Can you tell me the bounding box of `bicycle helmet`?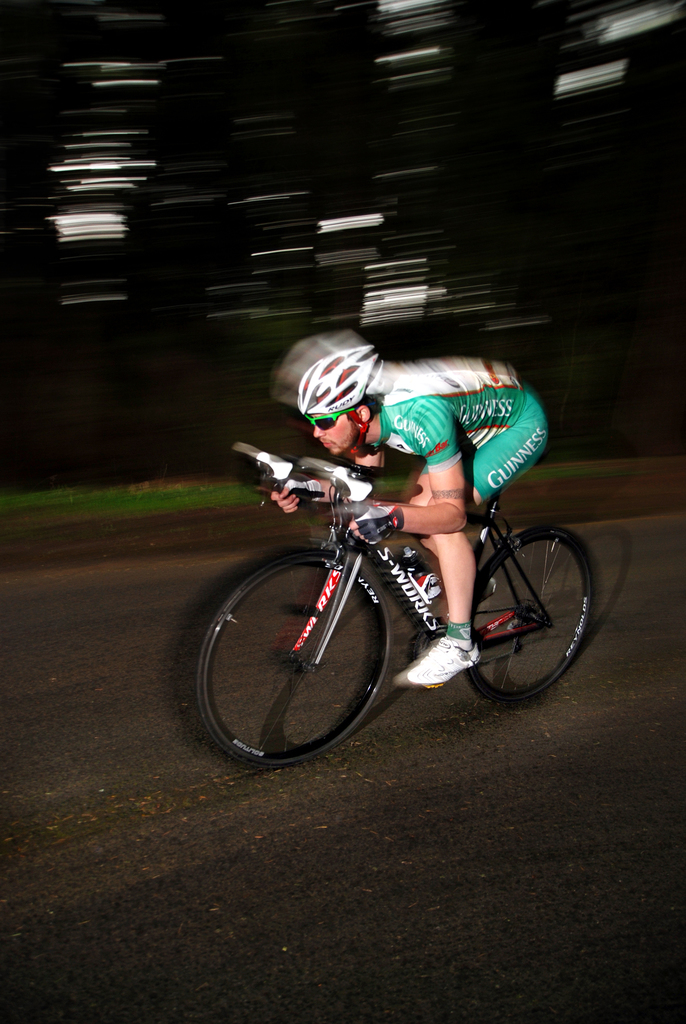
detection(302, 342, 379, 416).
